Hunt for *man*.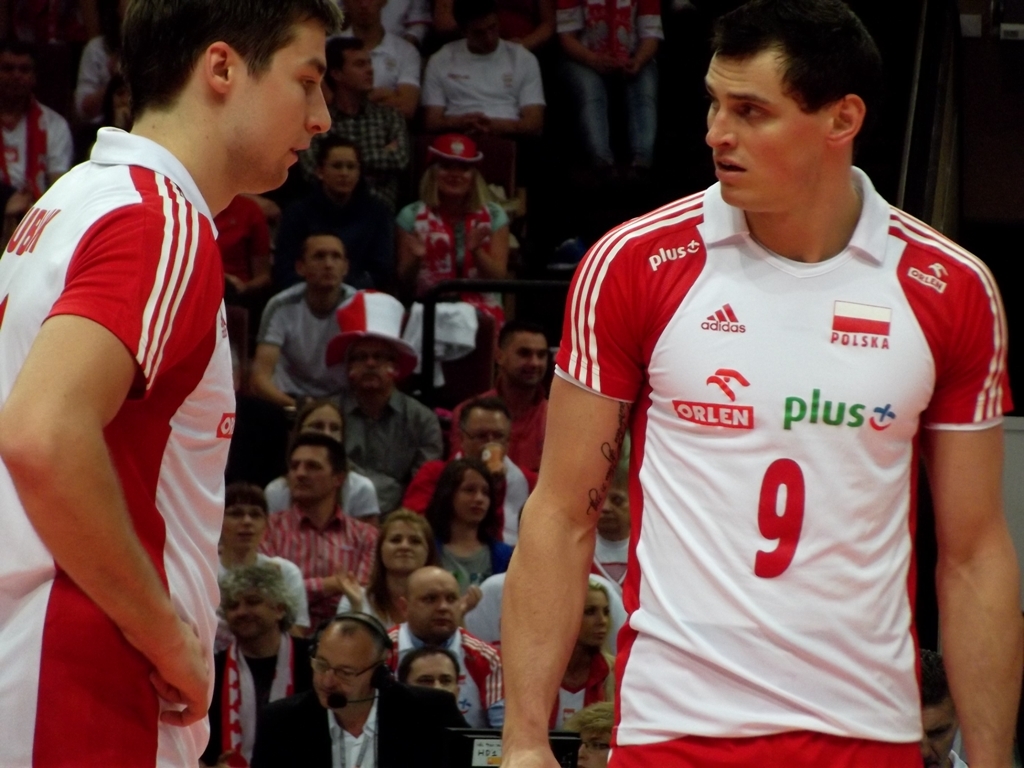
Hunted down at bbox(434, 318, 571, 503).
